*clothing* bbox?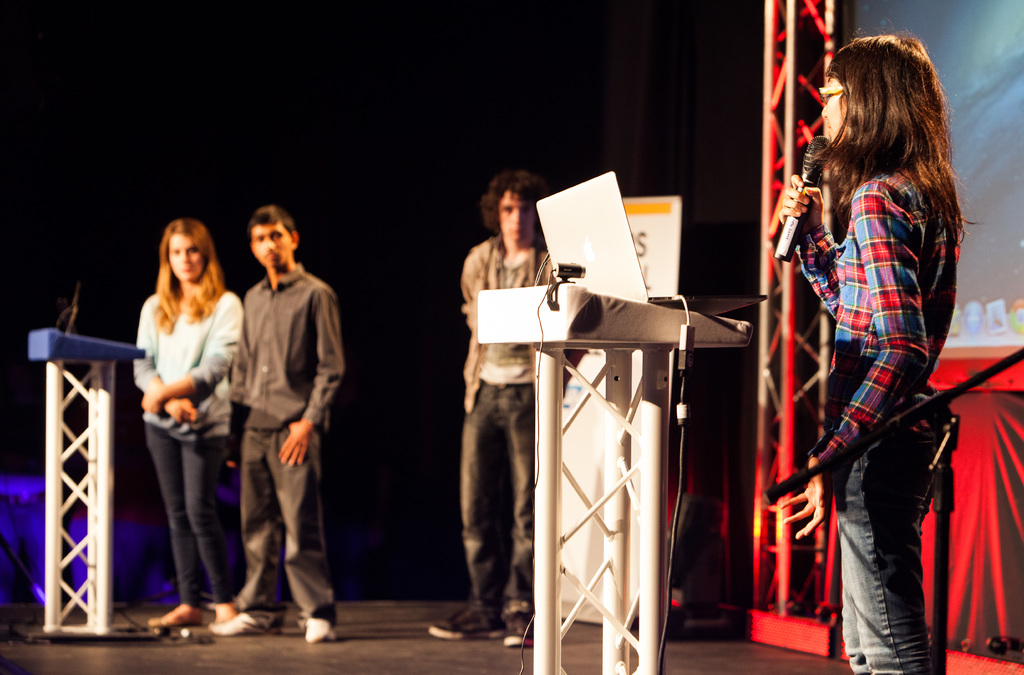
region(197, 200, 342, 642)
